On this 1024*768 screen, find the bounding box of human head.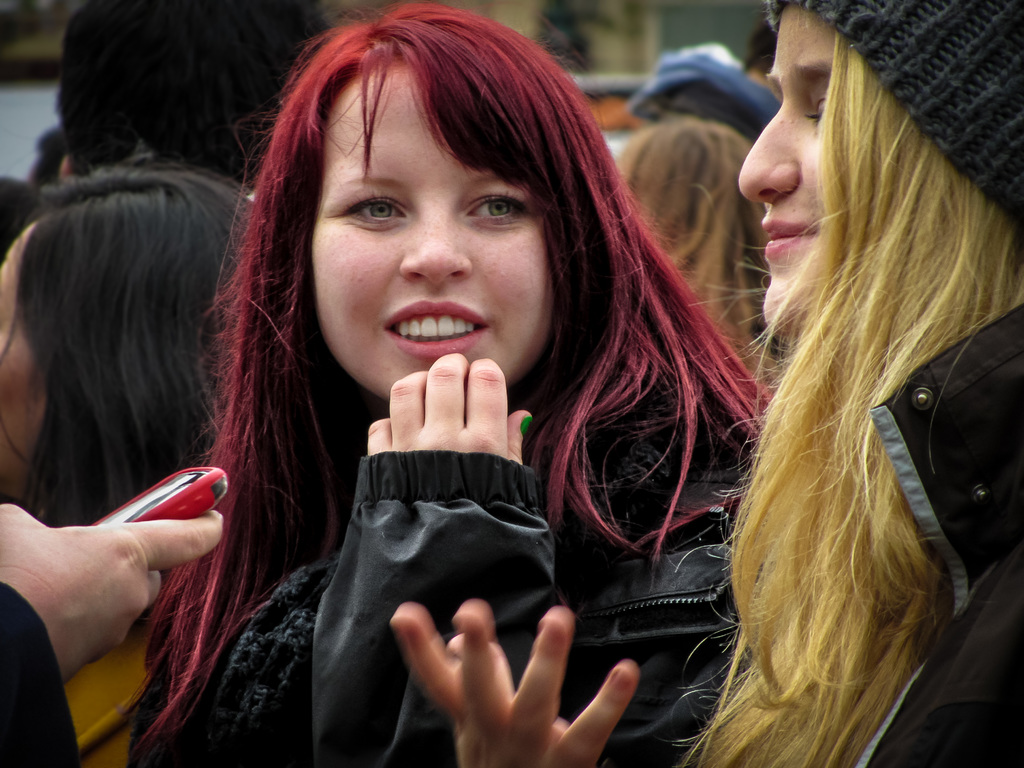
Bounding box: crop(209, 3, 676, 408).
